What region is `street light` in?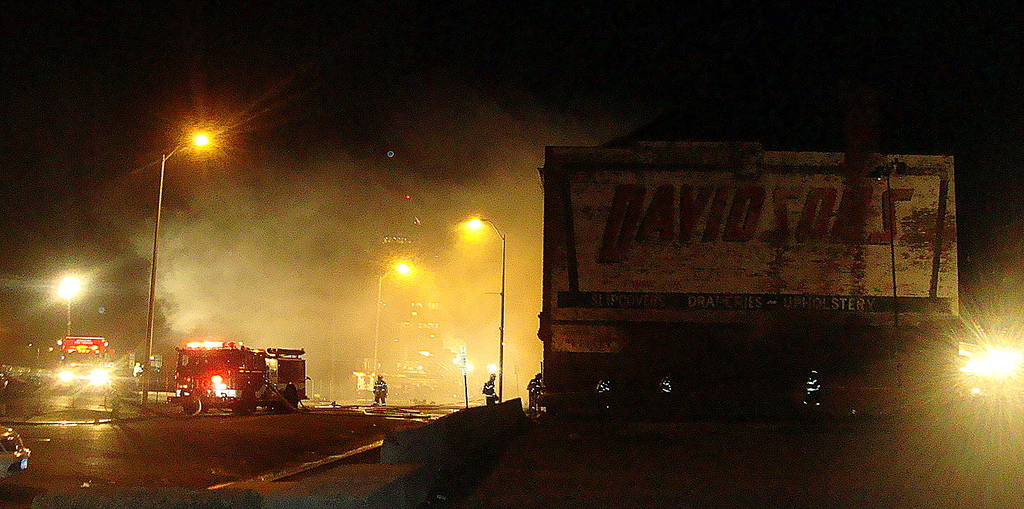
(left=458, top=215, right=509, bottom=401).
